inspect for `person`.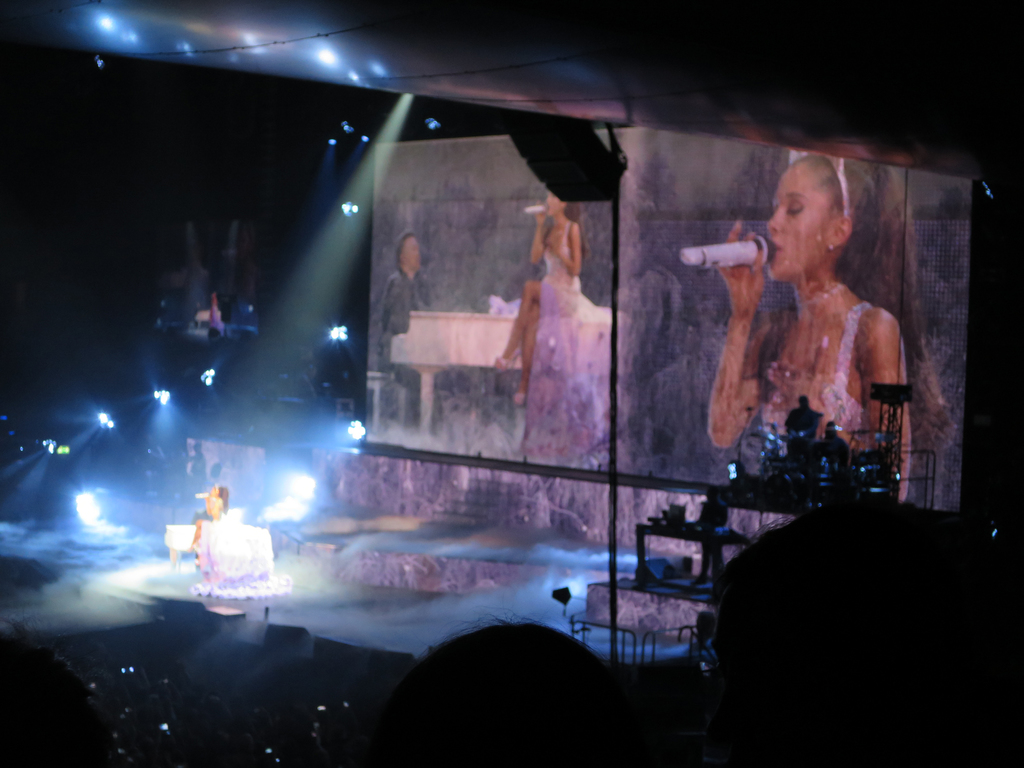
Inspection: (x1=374, y1=237, x2=462, y2=431).
